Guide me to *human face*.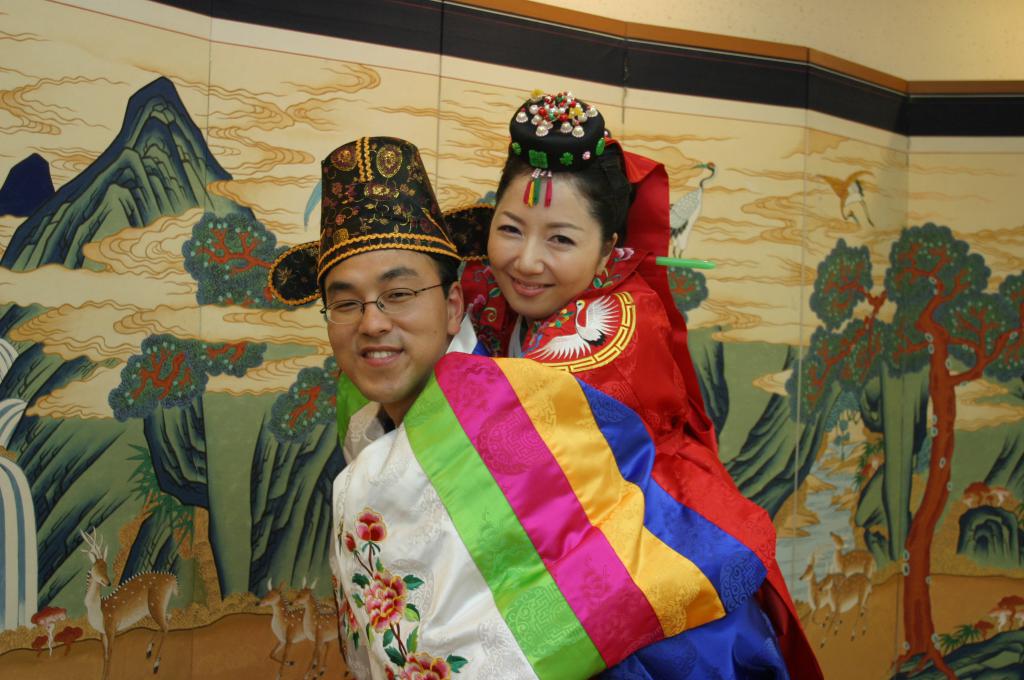
Guidance: (x1=329, y1=251, x2=449, y2=403).
